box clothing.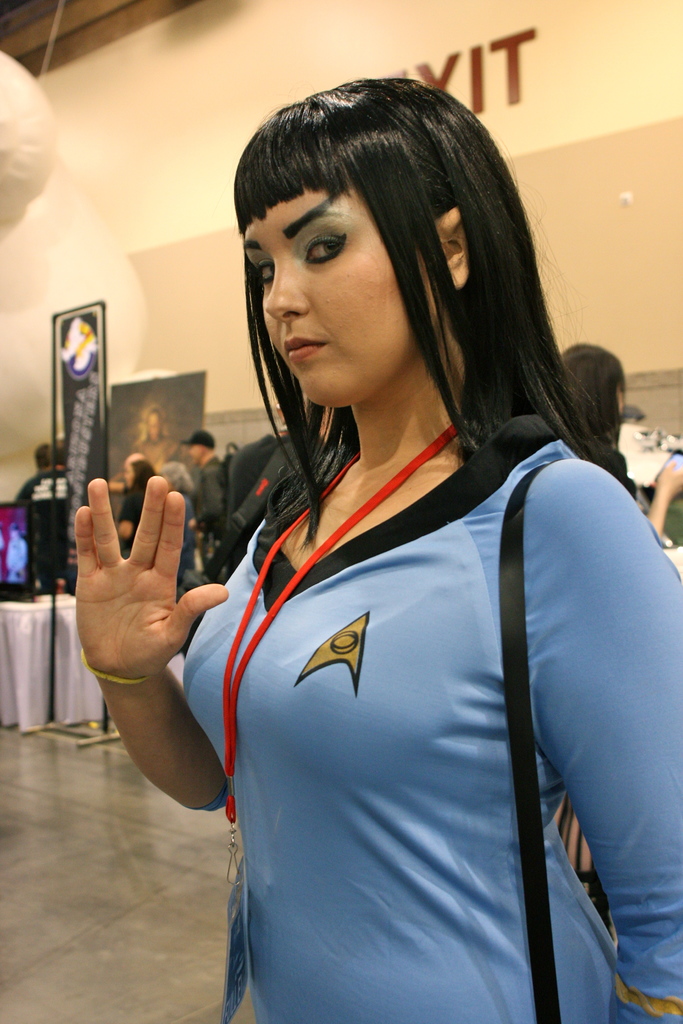
<region>595, 441, 641, 500</region>.
